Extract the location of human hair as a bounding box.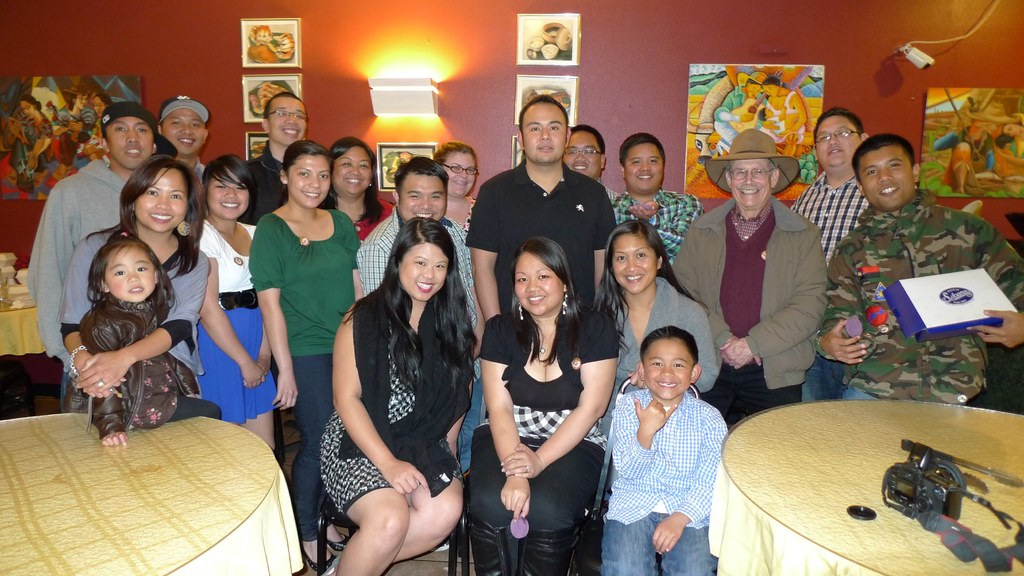
[623, 126, 668, 190].
